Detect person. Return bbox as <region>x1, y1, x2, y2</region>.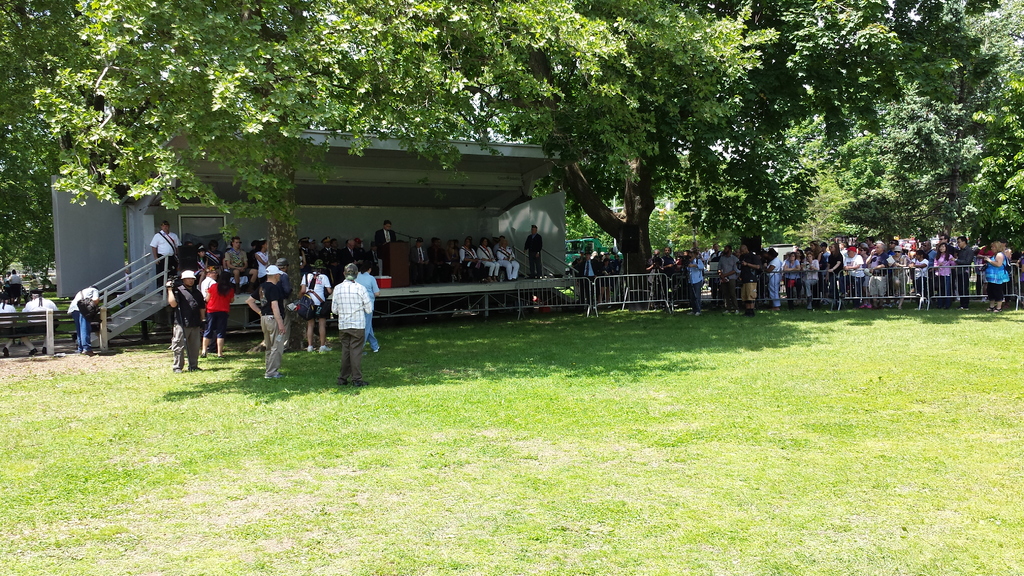
<region>166, 244, 214, 370</region>.
